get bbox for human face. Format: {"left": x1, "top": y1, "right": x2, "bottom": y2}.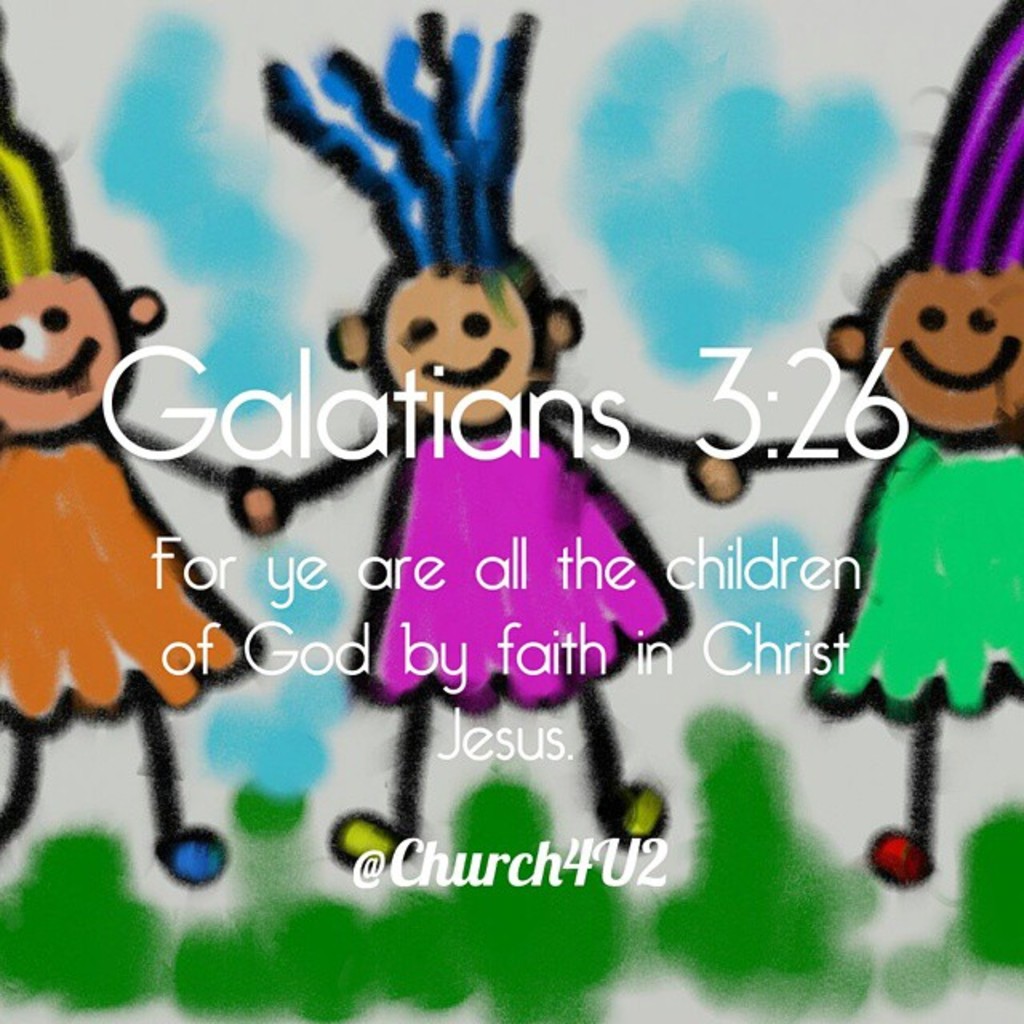
{"left": 875, "top": 270, "right": 1022, "bottom": 437}.
